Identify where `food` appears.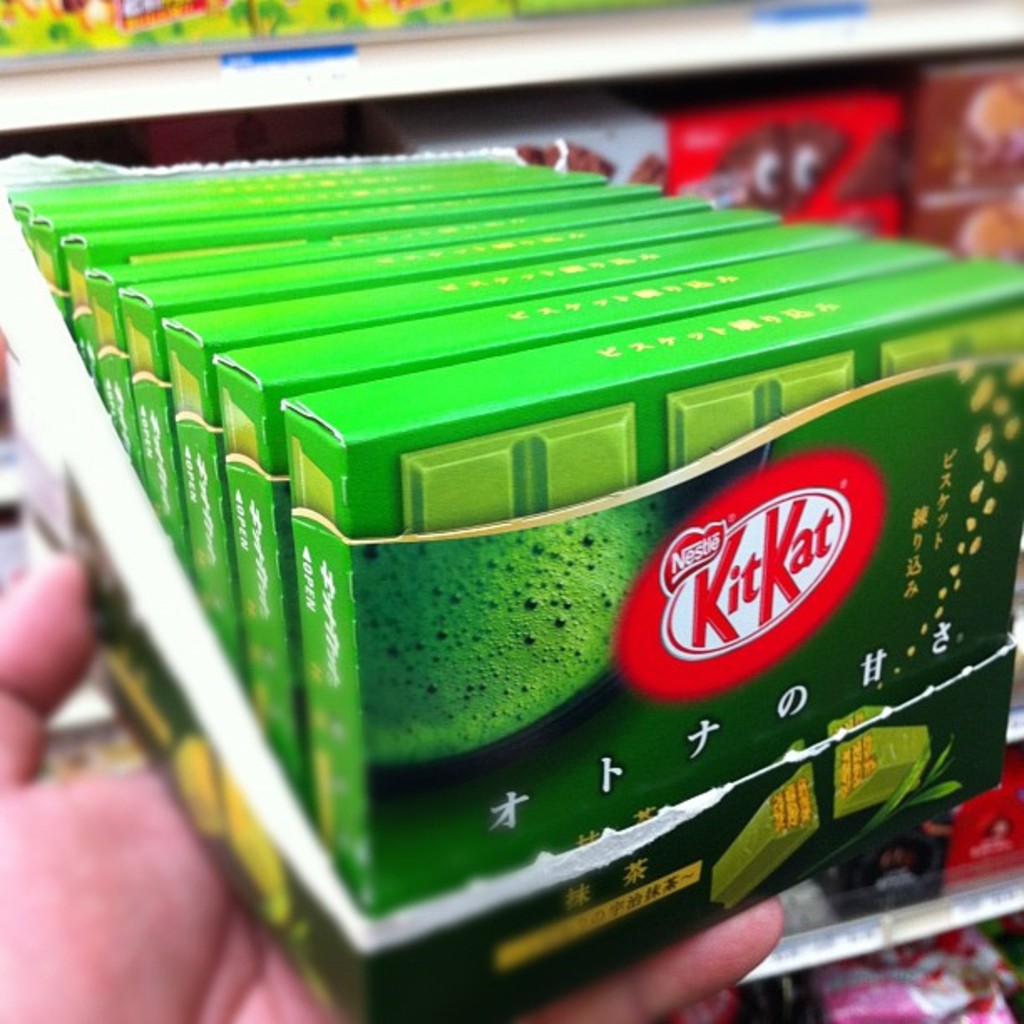
Appears at 614 463 848 686.
